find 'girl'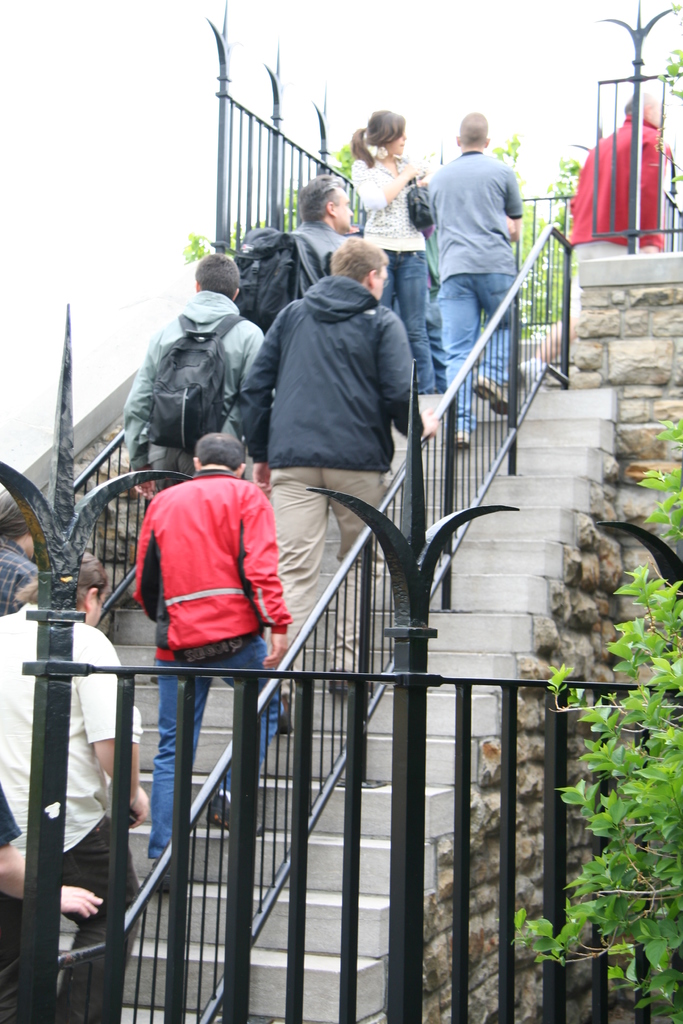
<box>349,109,438,392</box>
